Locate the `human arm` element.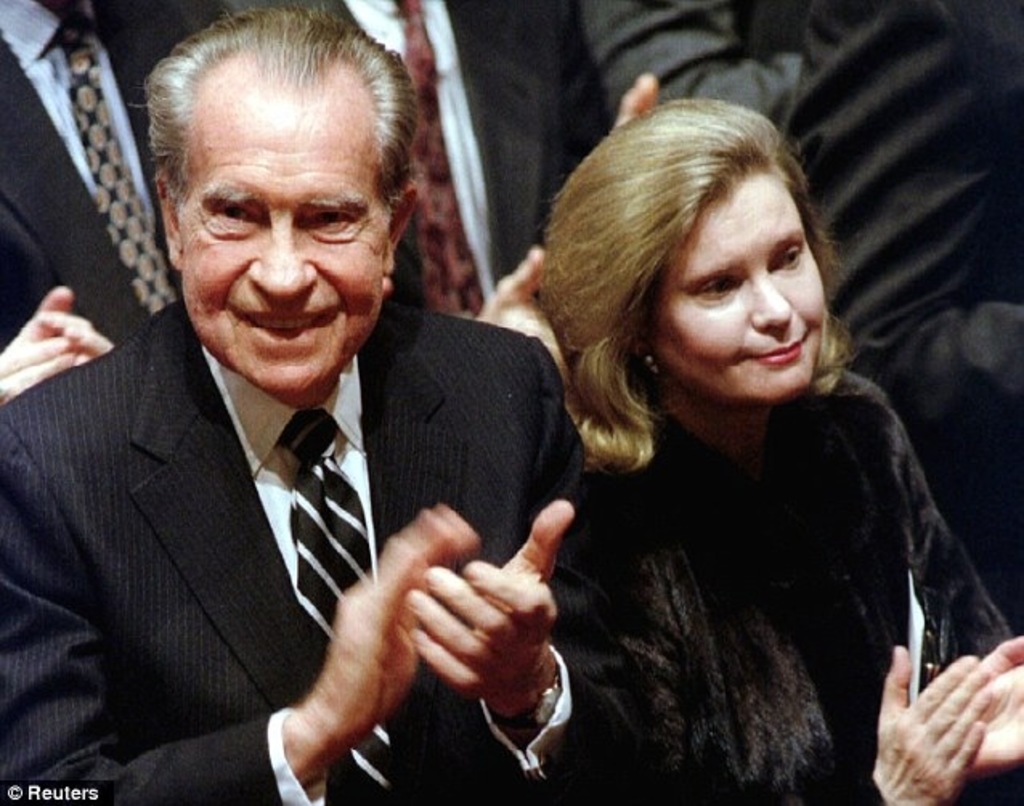
Element bbox: BBox(403, 348, 660, 793).
